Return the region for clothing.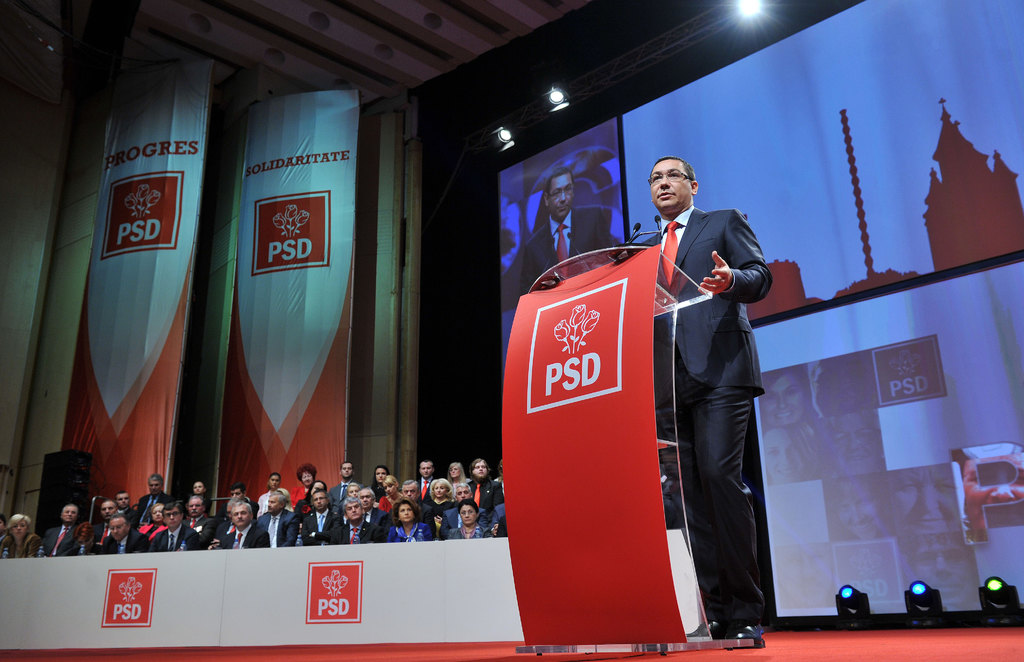
{"left": 152, "top": 524, "right": 204, "bottom": 556}.
